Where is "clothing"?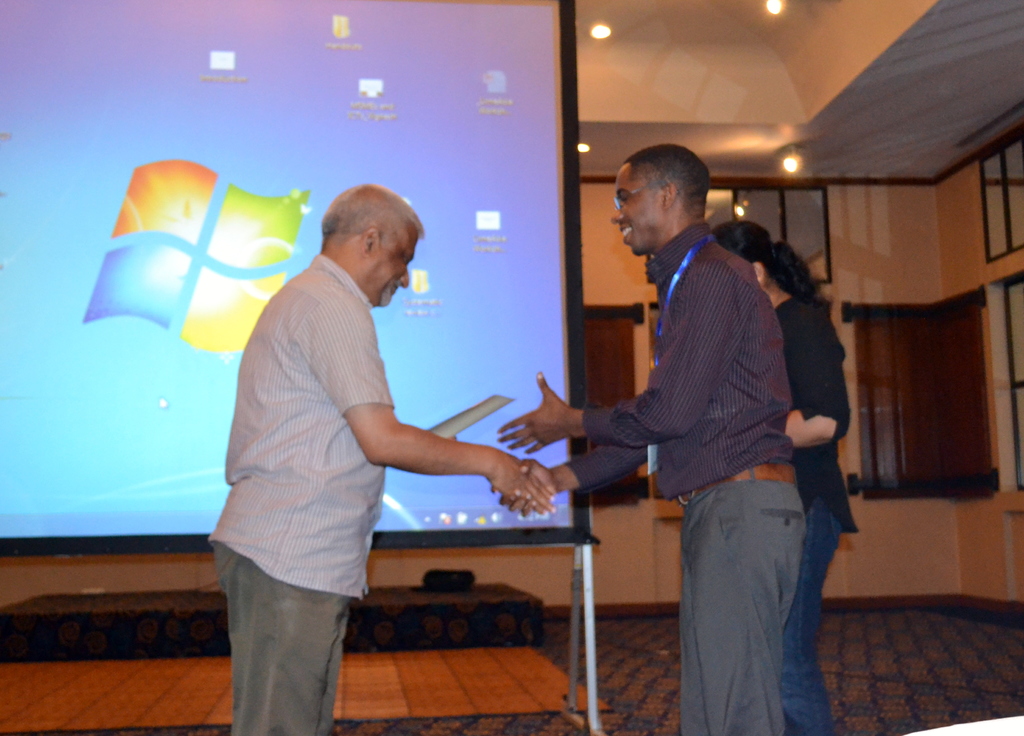
<region>565, 217, 803, 735</region>.
